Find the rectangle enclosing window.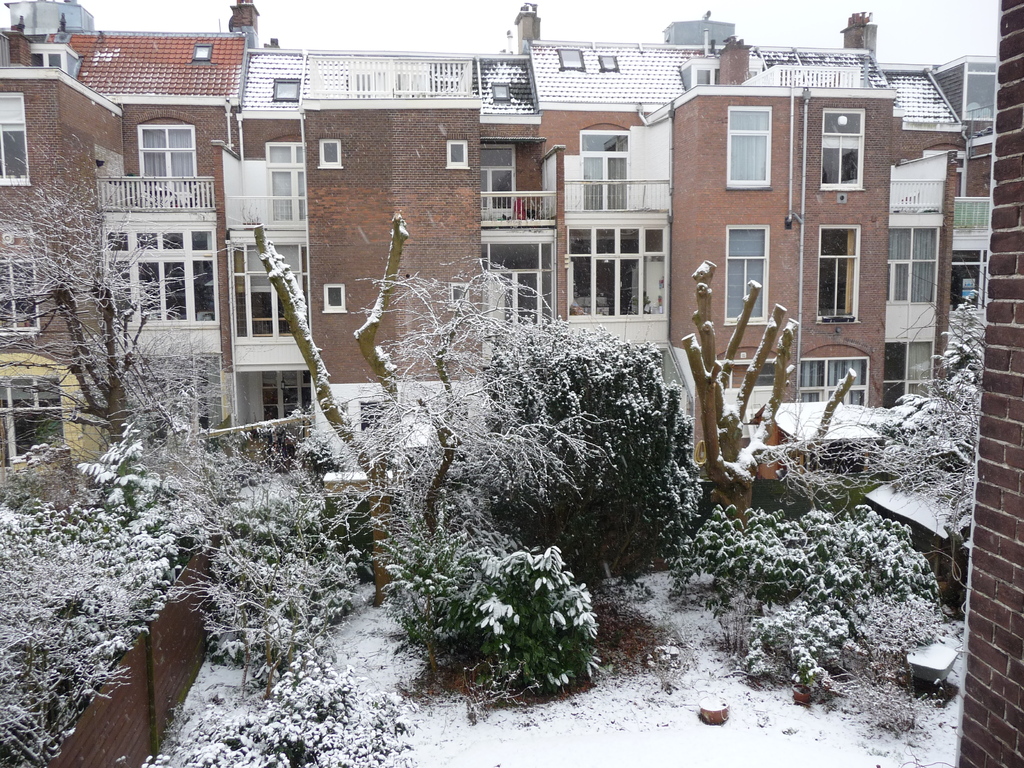
(136, 122, 194, 180).
